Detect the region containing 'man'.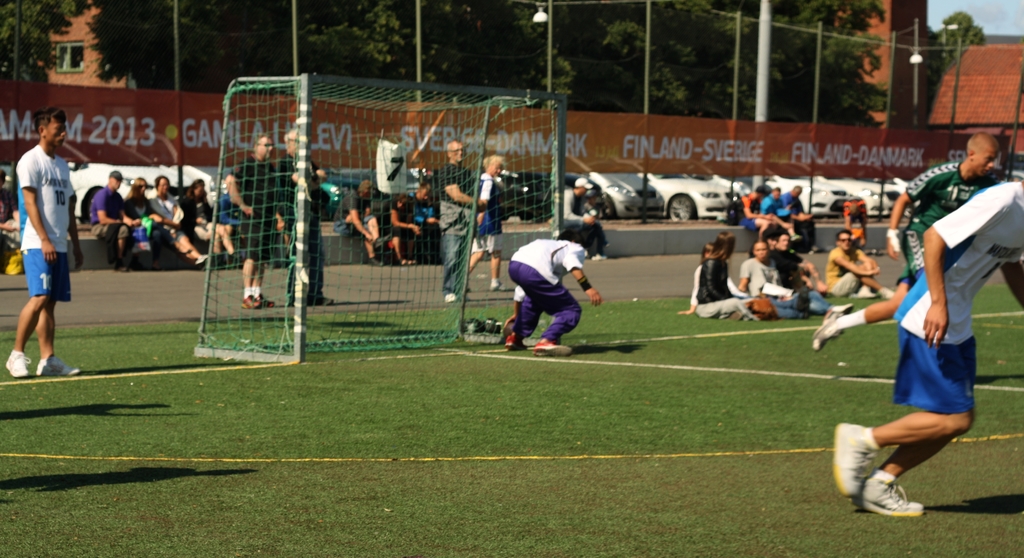
(x1=809, y1=136, x2=1007, y2=350).
